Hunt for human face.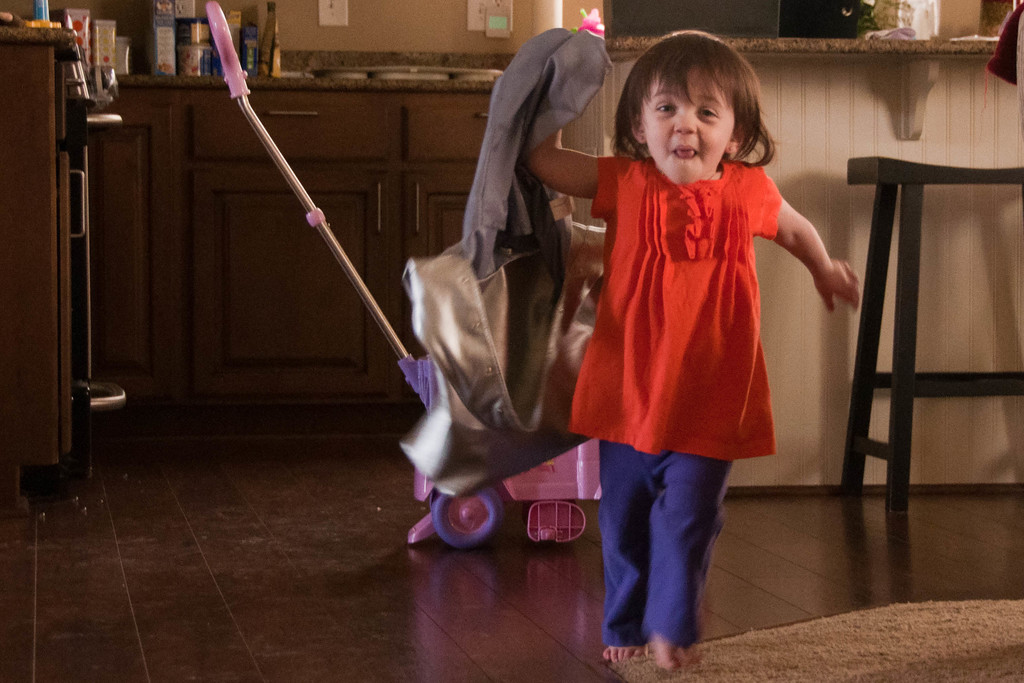
Hunted down at <box>644,63,733,187</box>.
